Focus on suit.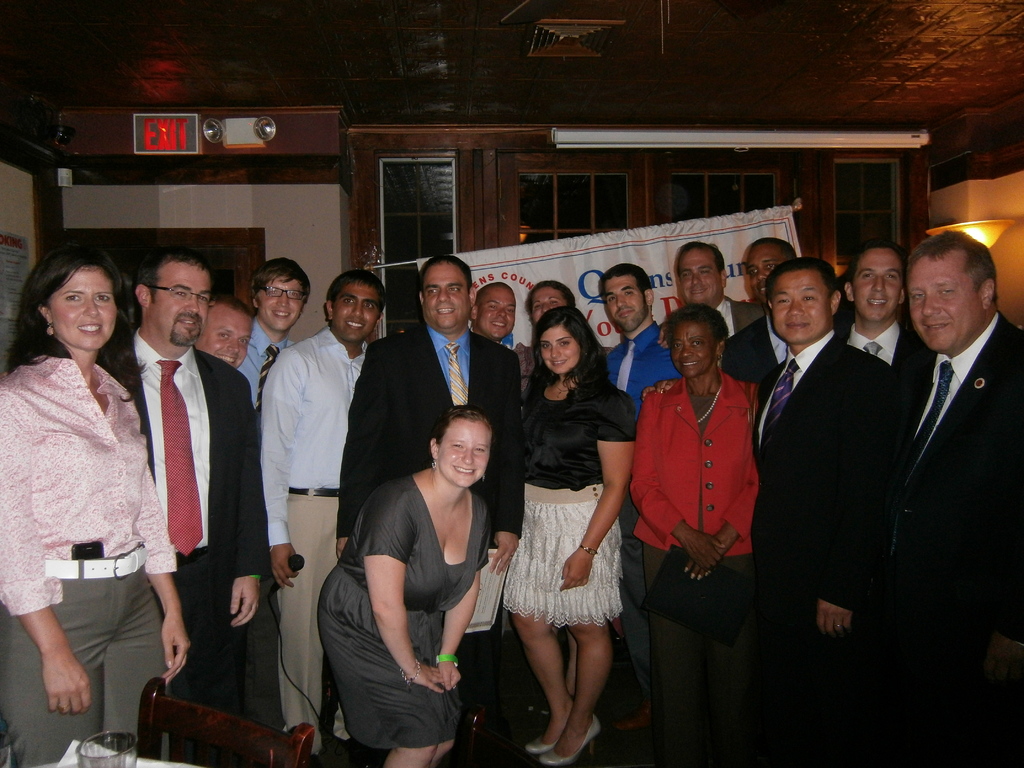
Focused at (333, 315, 530, 716).
